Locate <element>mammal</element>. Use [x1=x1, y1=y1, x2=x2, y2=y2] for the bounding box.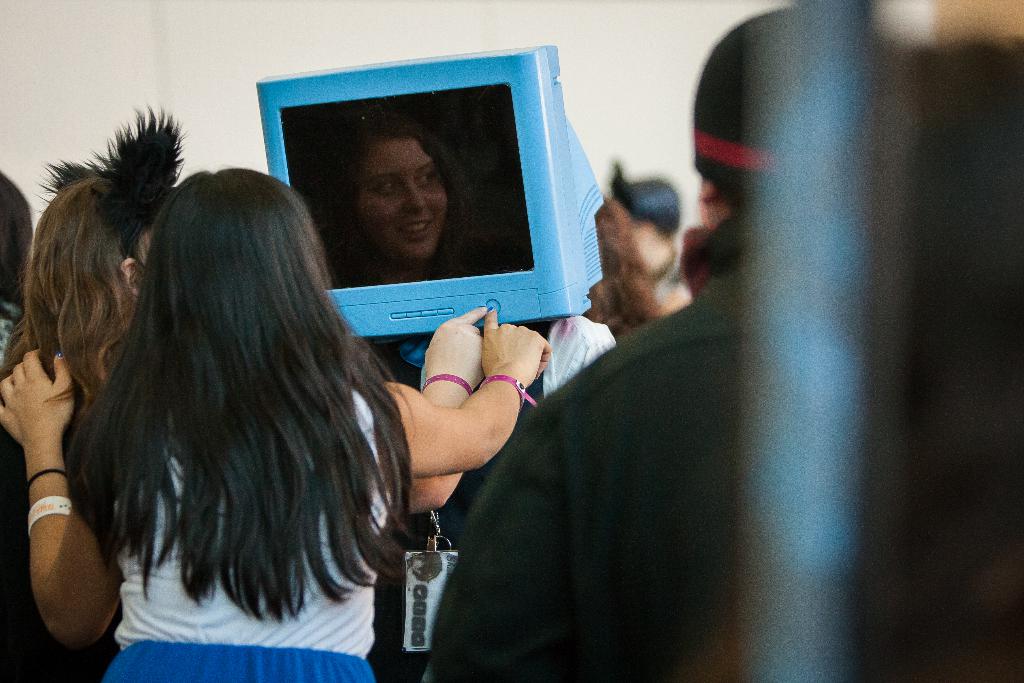
[x1=420, y1=4, x2=804, y2=682].
